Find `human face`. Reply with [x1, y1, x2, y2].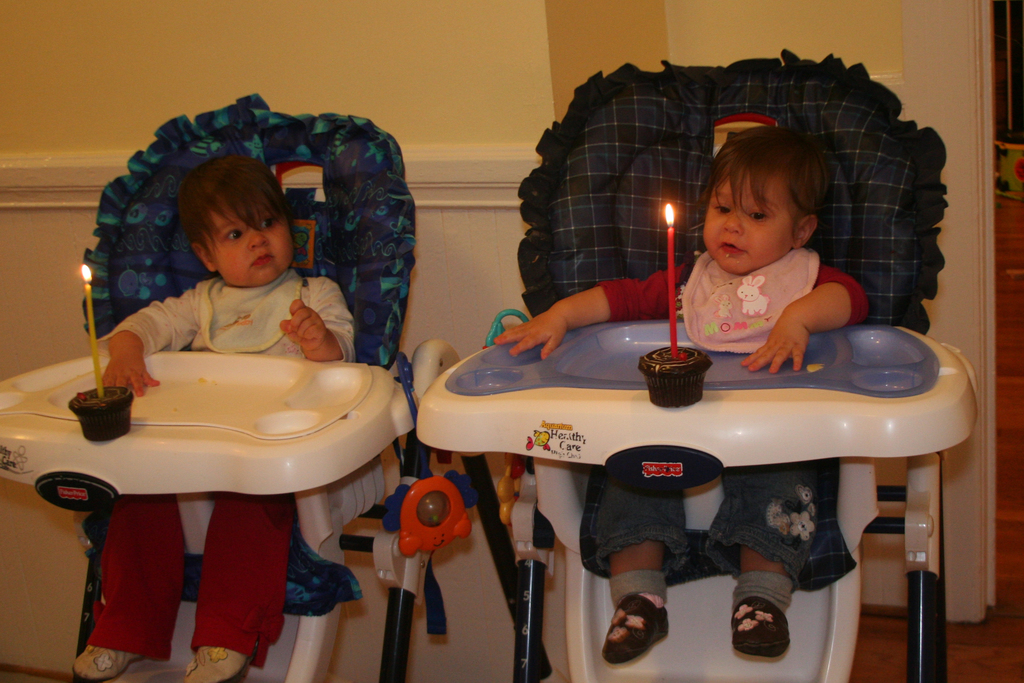
[208, 198, 296, 284].
